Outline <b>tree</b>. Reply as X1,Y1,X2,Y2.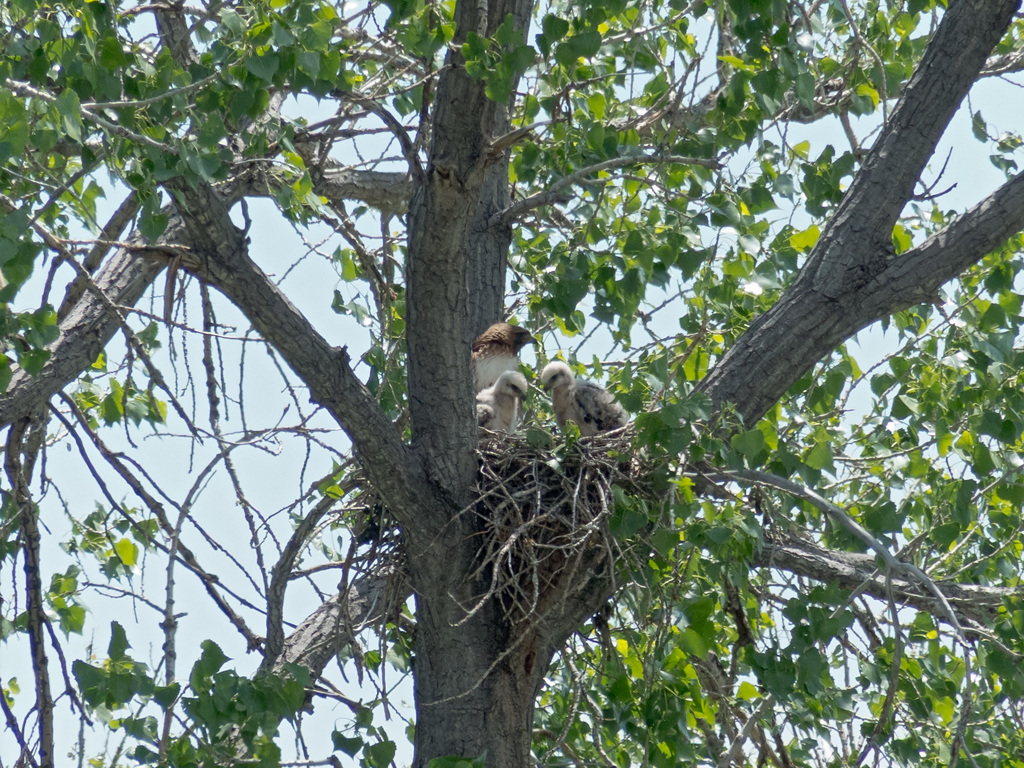
0,0,1023,765.
